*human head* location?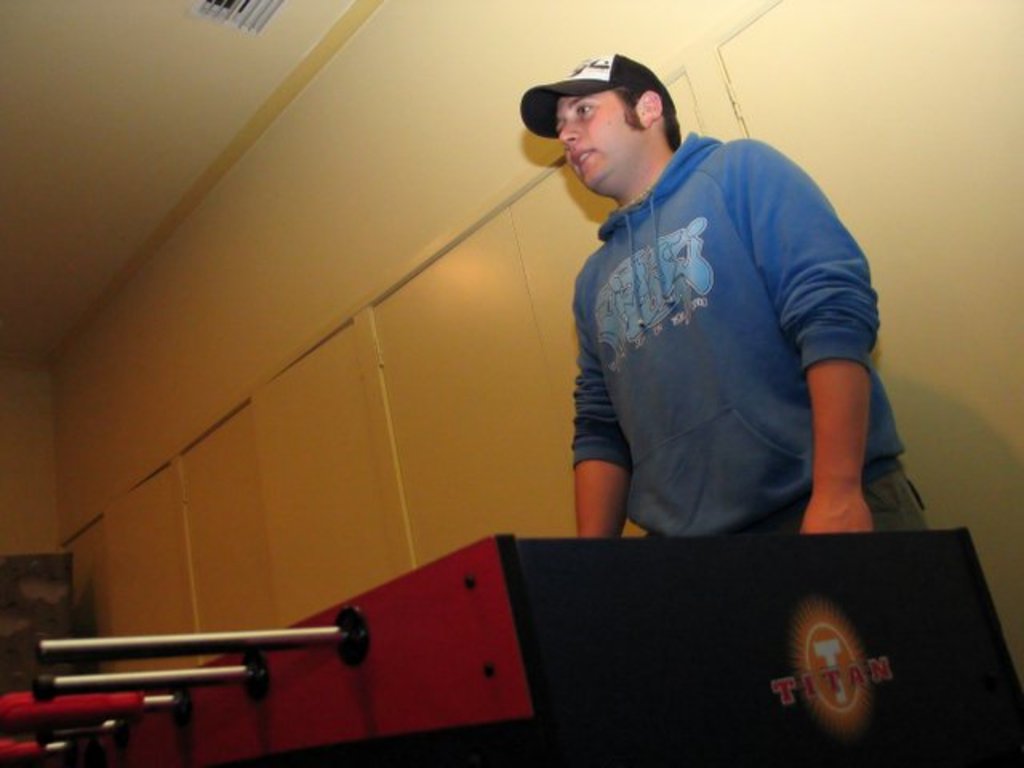
pyautogui.locateOnScreen(522, 45, 688, 187)
